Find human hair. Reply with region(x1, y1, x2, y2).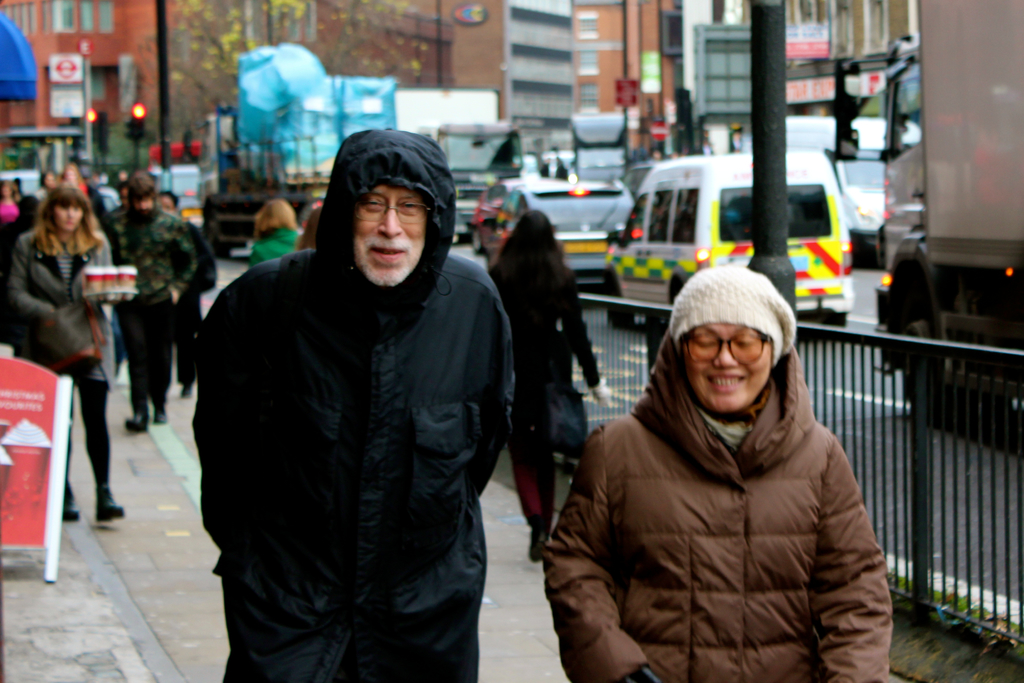
region(31, 183, 104, 257).
